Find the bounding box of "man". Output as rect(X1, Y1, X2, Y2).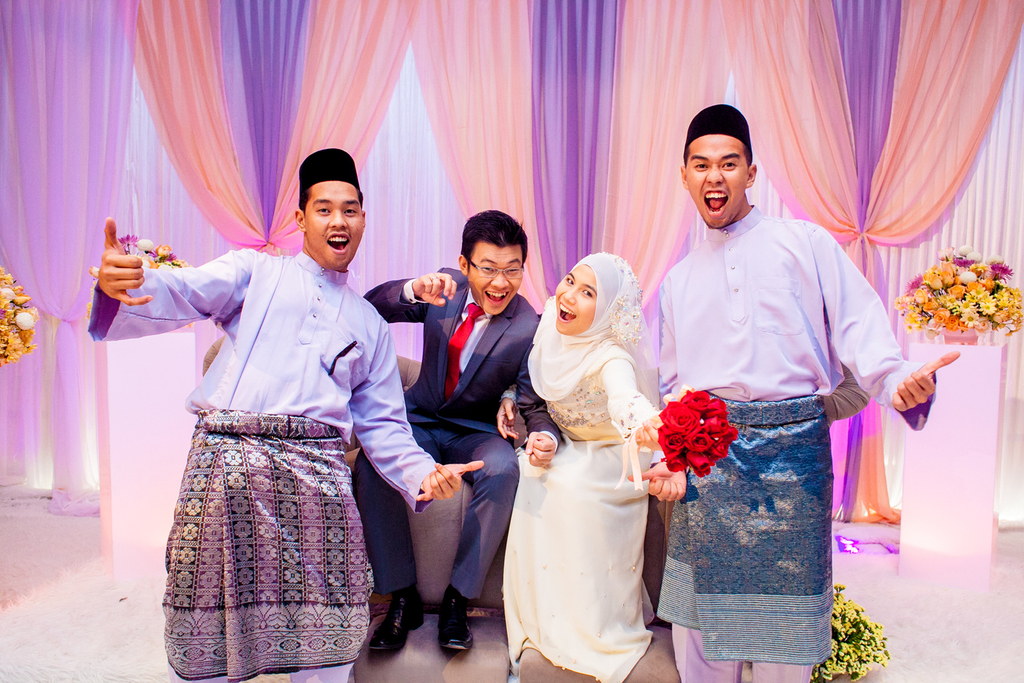
rect(366, 206, 561, 654).
